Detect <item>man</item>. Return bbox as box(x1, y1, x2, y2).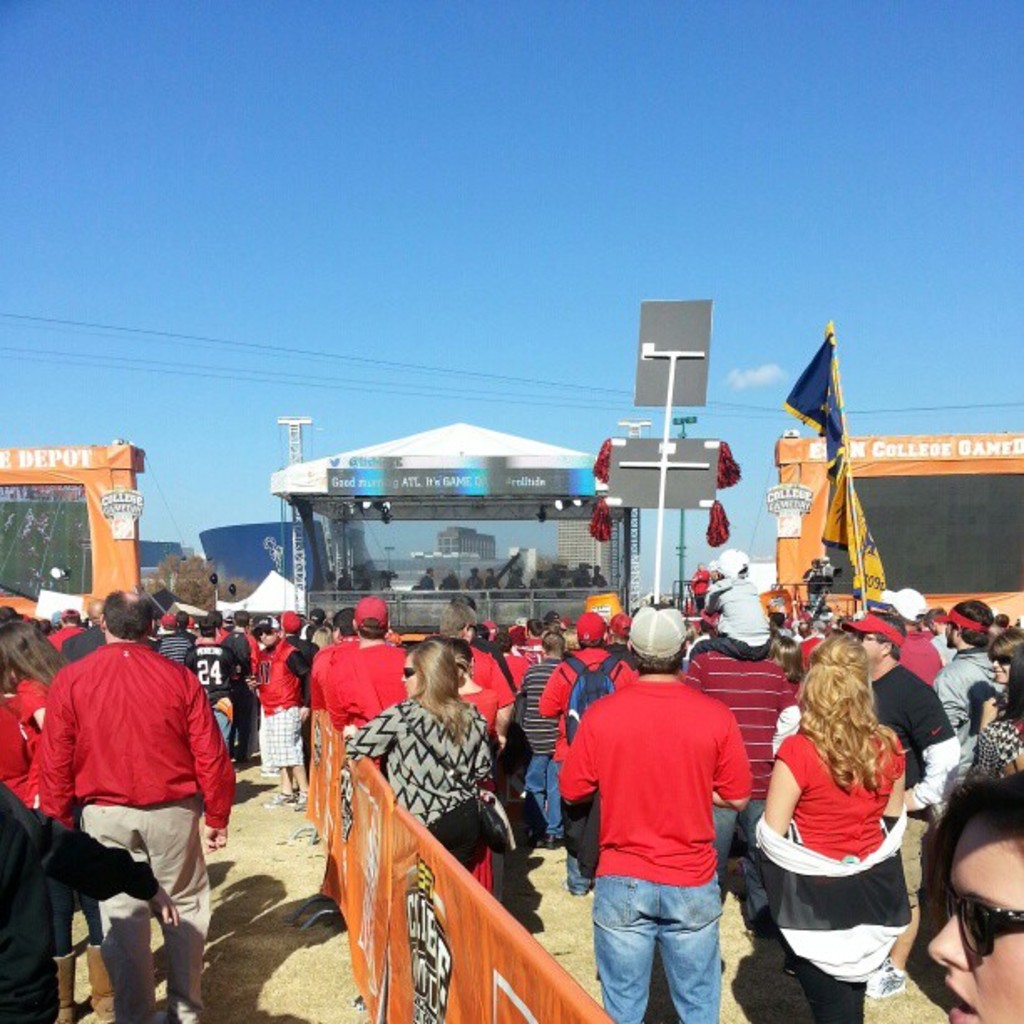
box(842, 606, 960, 997).
